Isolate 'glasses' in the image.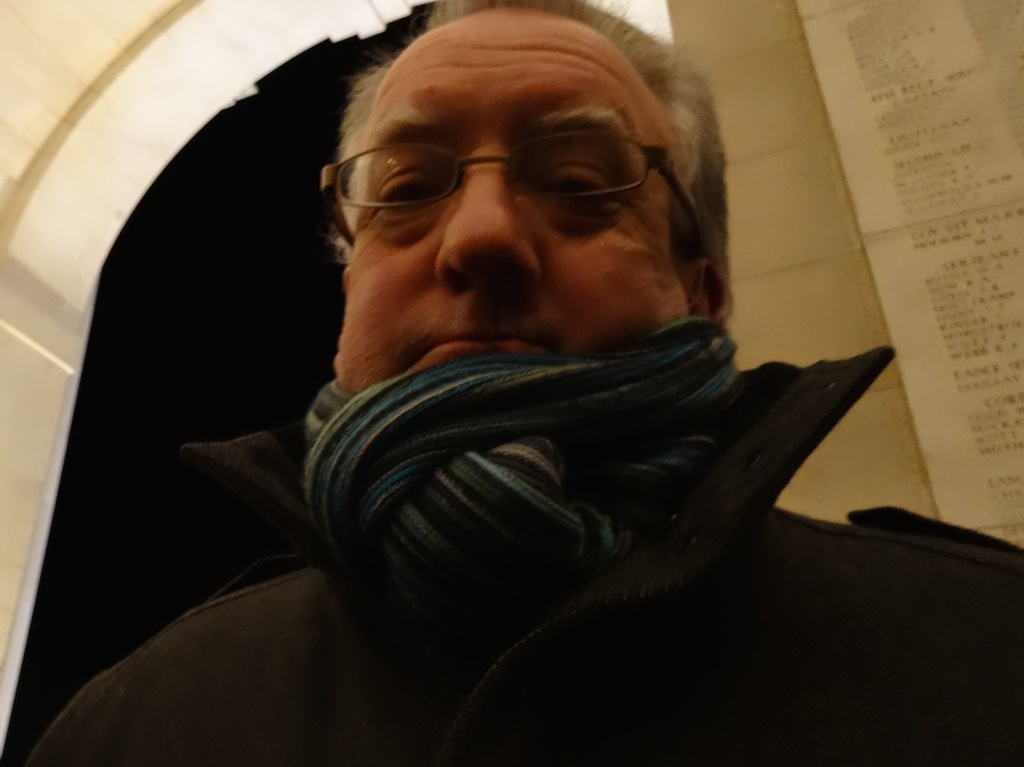
Isolated region: x1=346 y1=115 x2=718 y2=255.
